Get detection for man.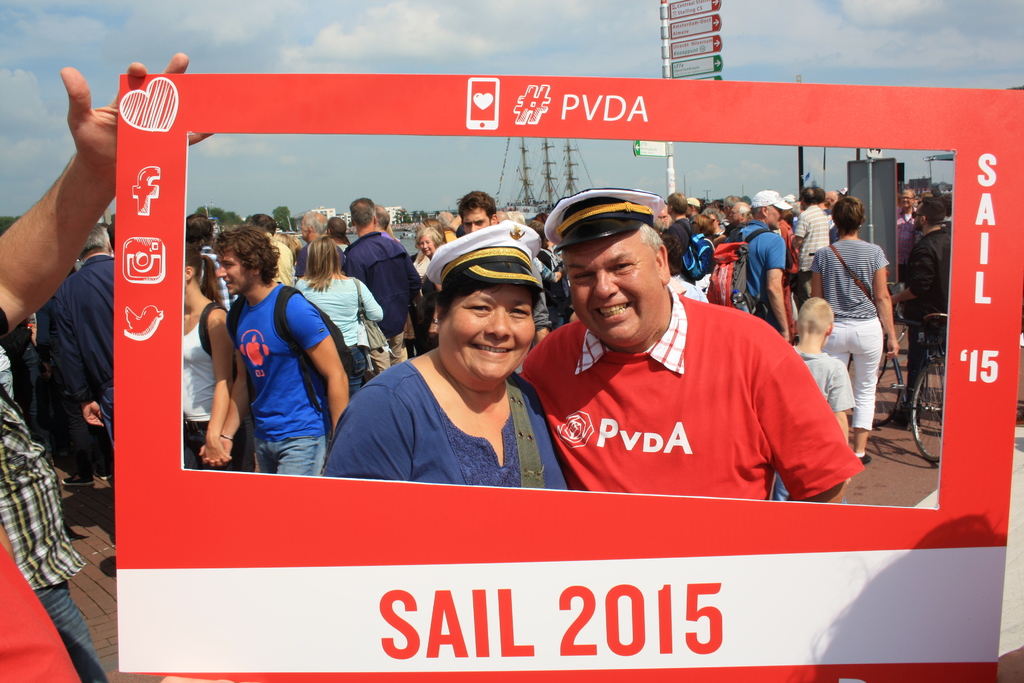
Detection: x1=294 y1=209 x2=346 y2=283.
